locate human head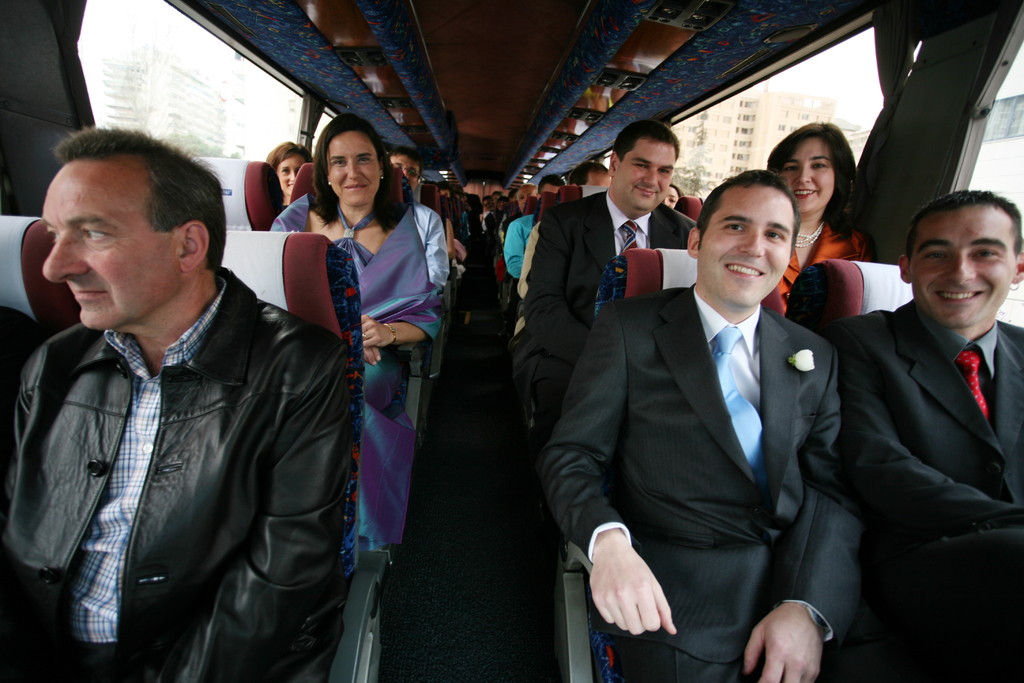
(left=513, top=183, right=538, bottom=210)
